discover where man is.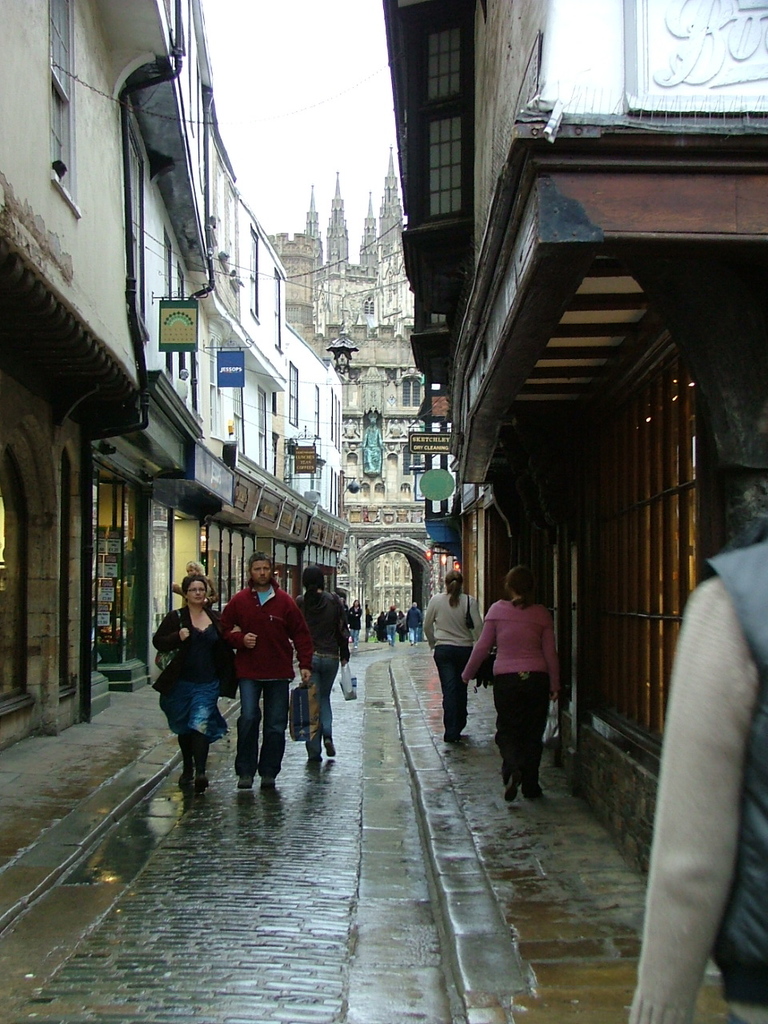
Discovered at 403, 598, 425, 646.
